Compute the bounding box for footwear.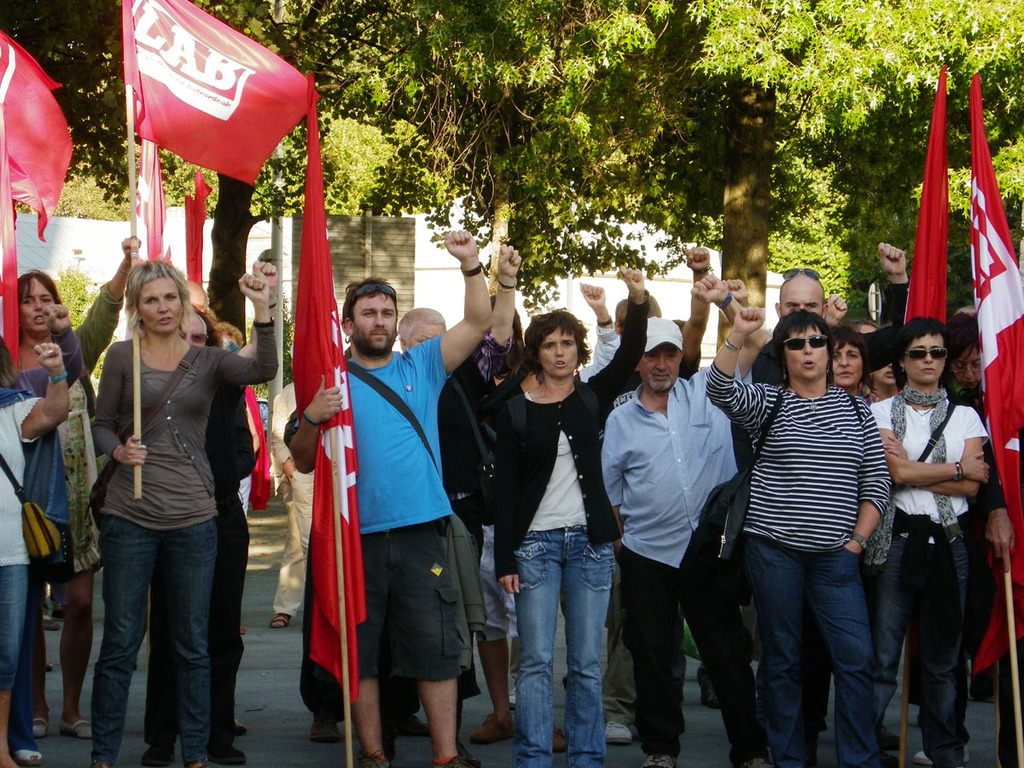
<bbox>456, 741, 482, 767</bbox>.
